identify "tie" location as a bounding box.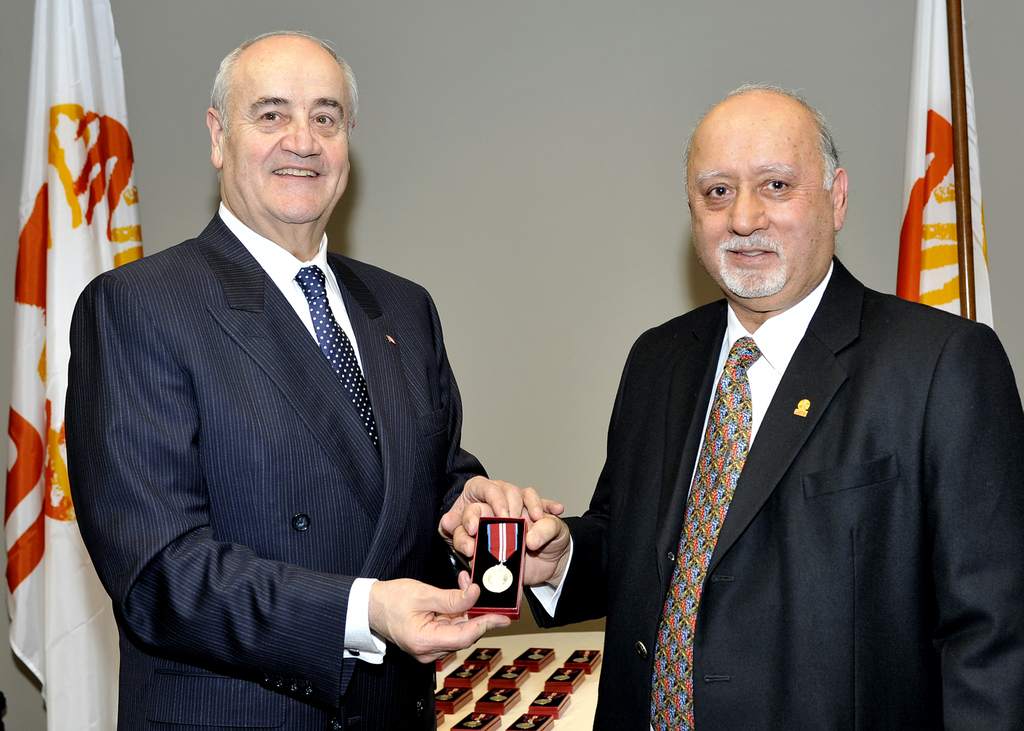
region(645, 333, 760, 730).
